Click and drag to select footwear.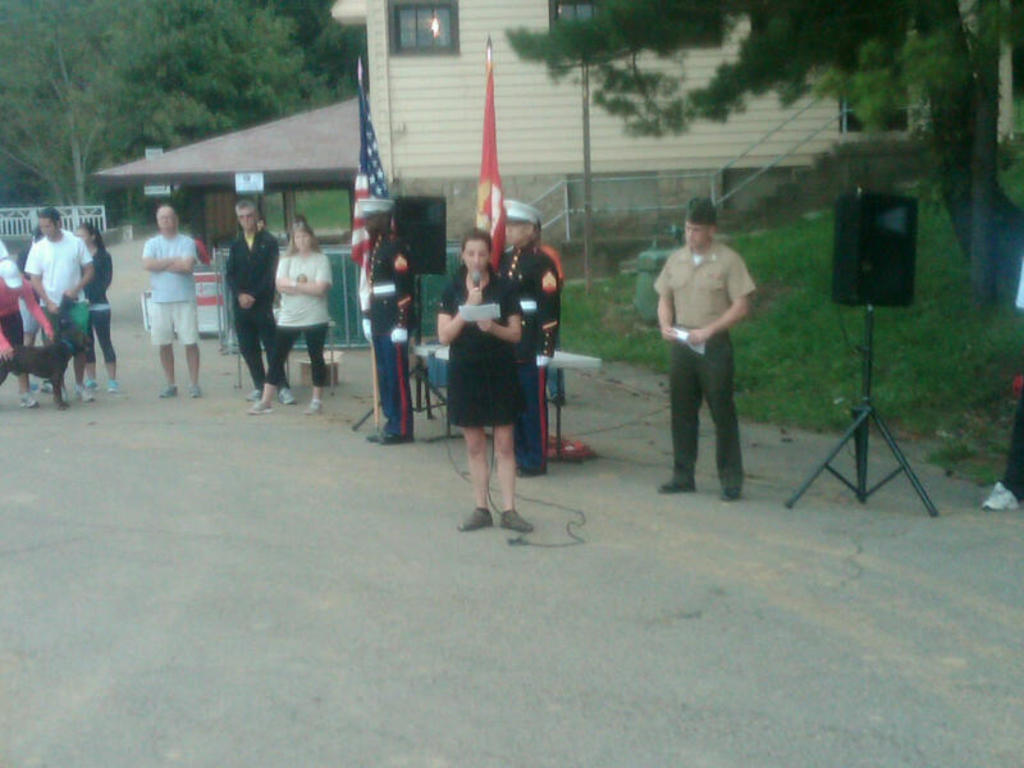
Selection: [x1=379, y1=433, x2=411, y2=443].
